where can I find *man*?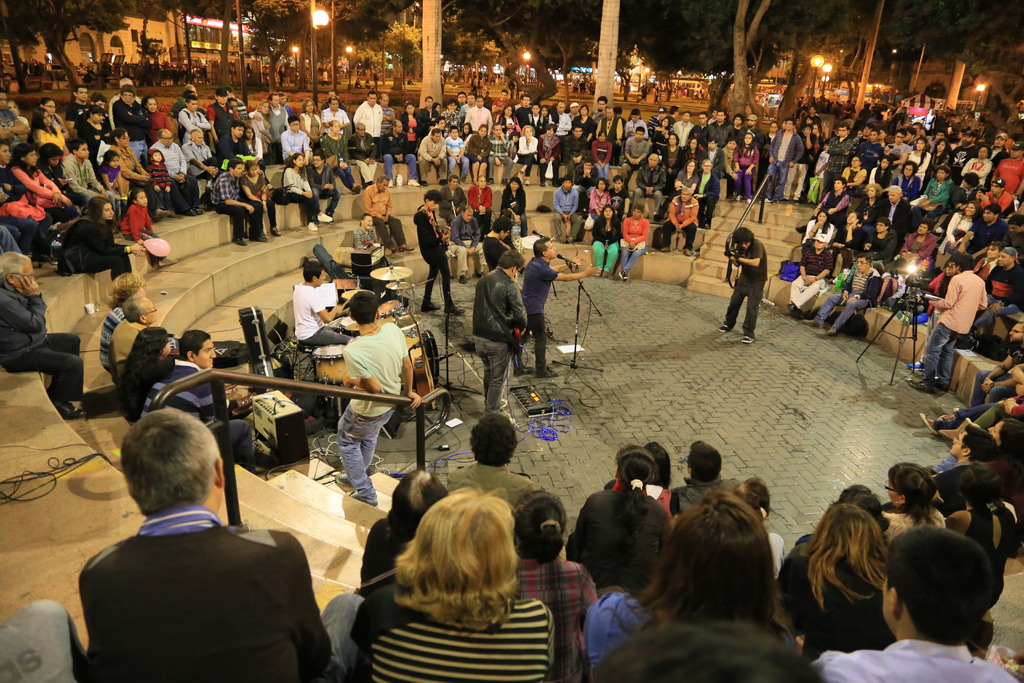
You can find it at detection(855, 134, 875, 170).
